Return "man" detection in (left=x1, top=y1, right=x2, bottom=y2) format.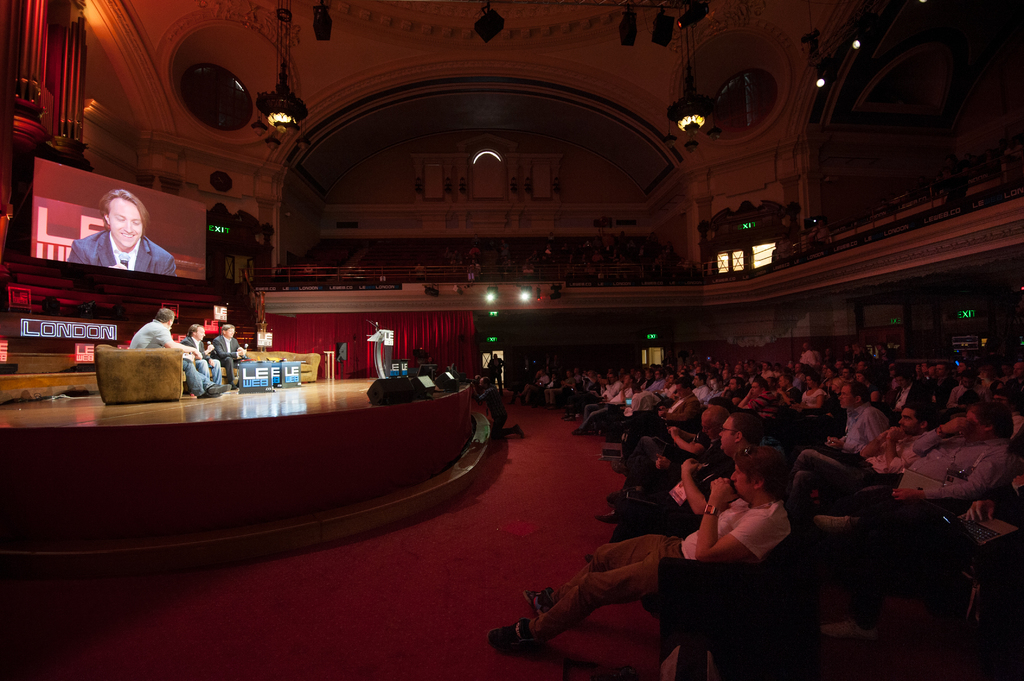
(left=132, top=303, right=229, bottom=396).
